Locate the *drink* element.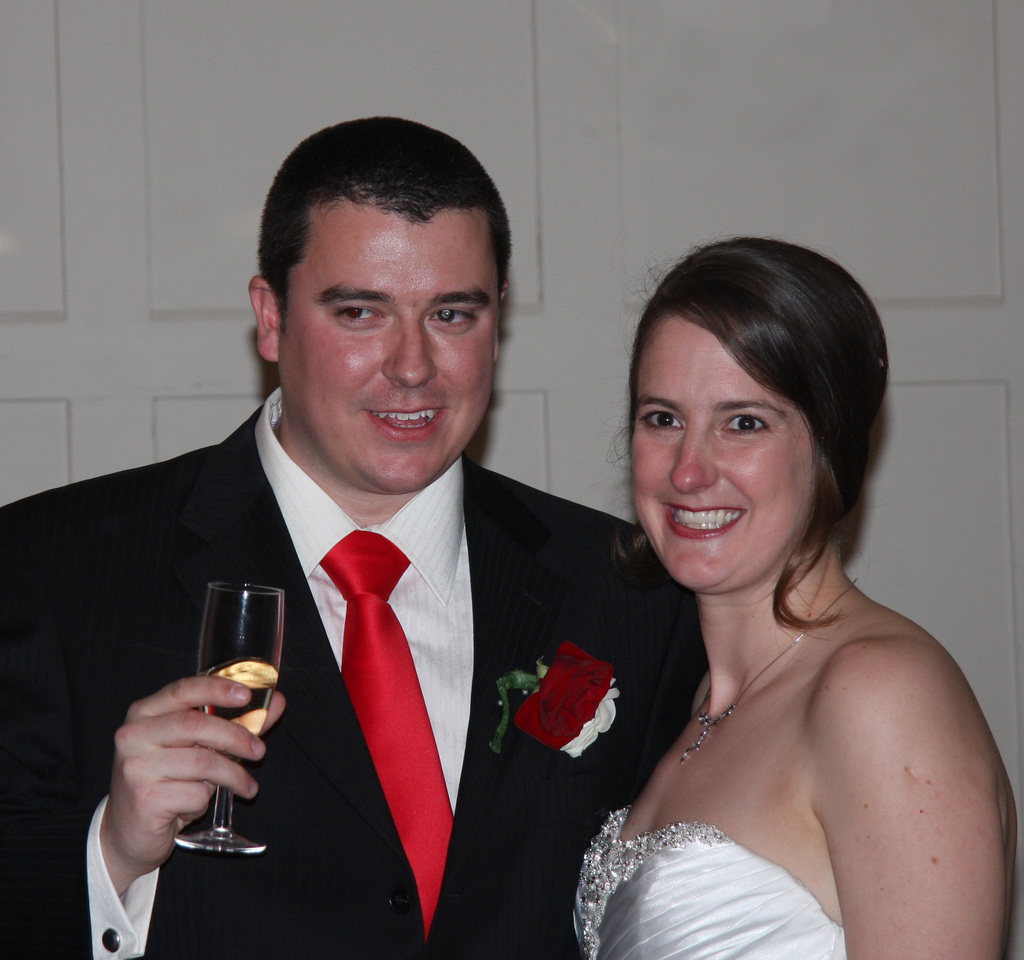
Element bbox: bbox=[196, 652, 275, 738].
